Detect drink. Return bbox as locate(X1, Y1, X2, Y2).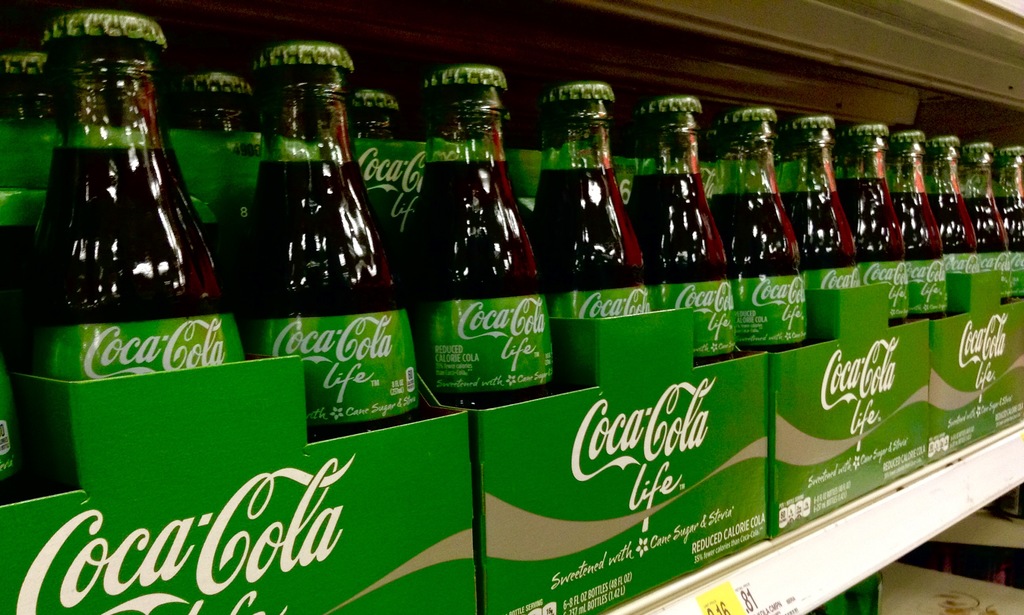
locate(714, 108, 803, 351).
